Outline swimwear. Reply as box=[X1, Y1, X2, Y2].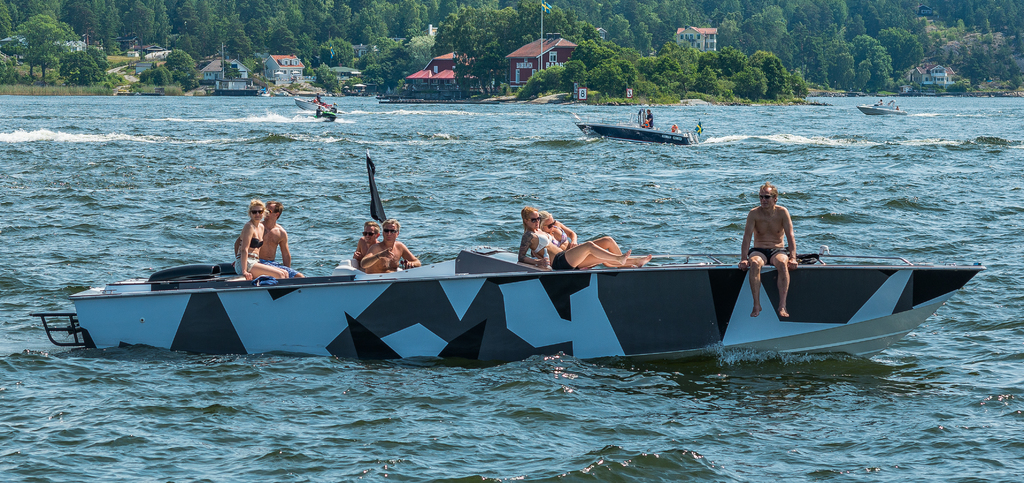
box=[237, 251, 259, 275].
